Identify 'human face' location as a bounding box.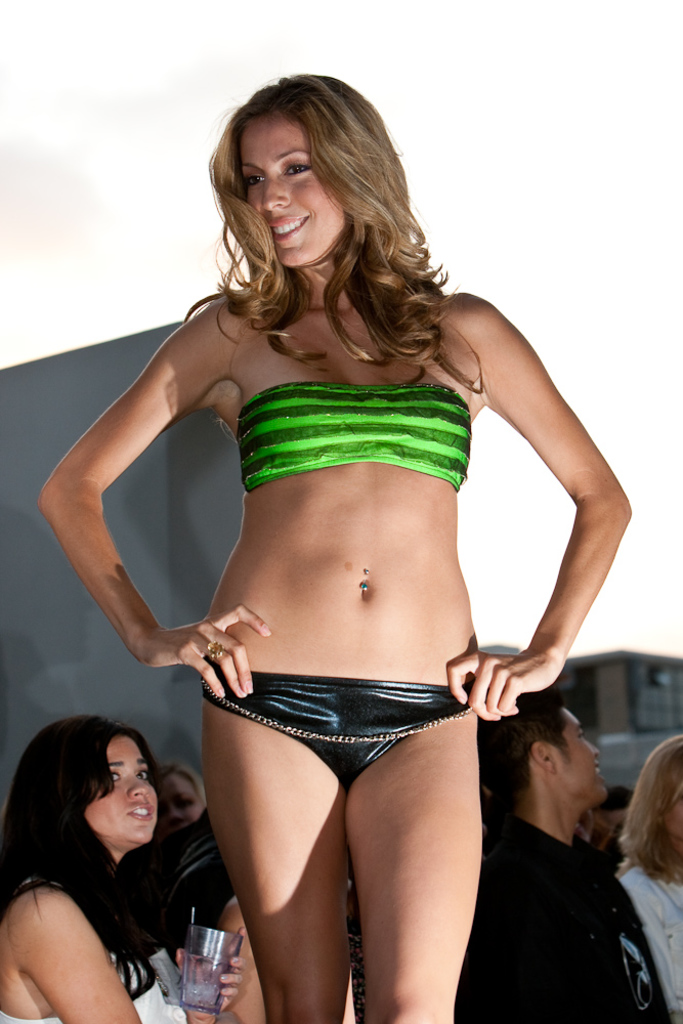
<bbox>87, 742, 162, 840</bbox>.
